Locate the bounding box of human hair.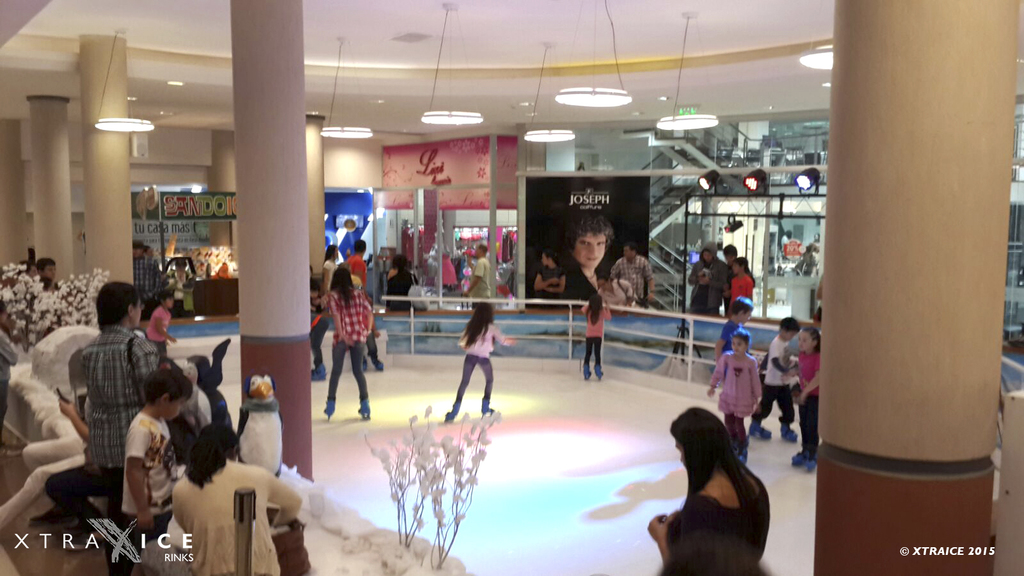
Bounding box: [141, 363, 193, 409].
